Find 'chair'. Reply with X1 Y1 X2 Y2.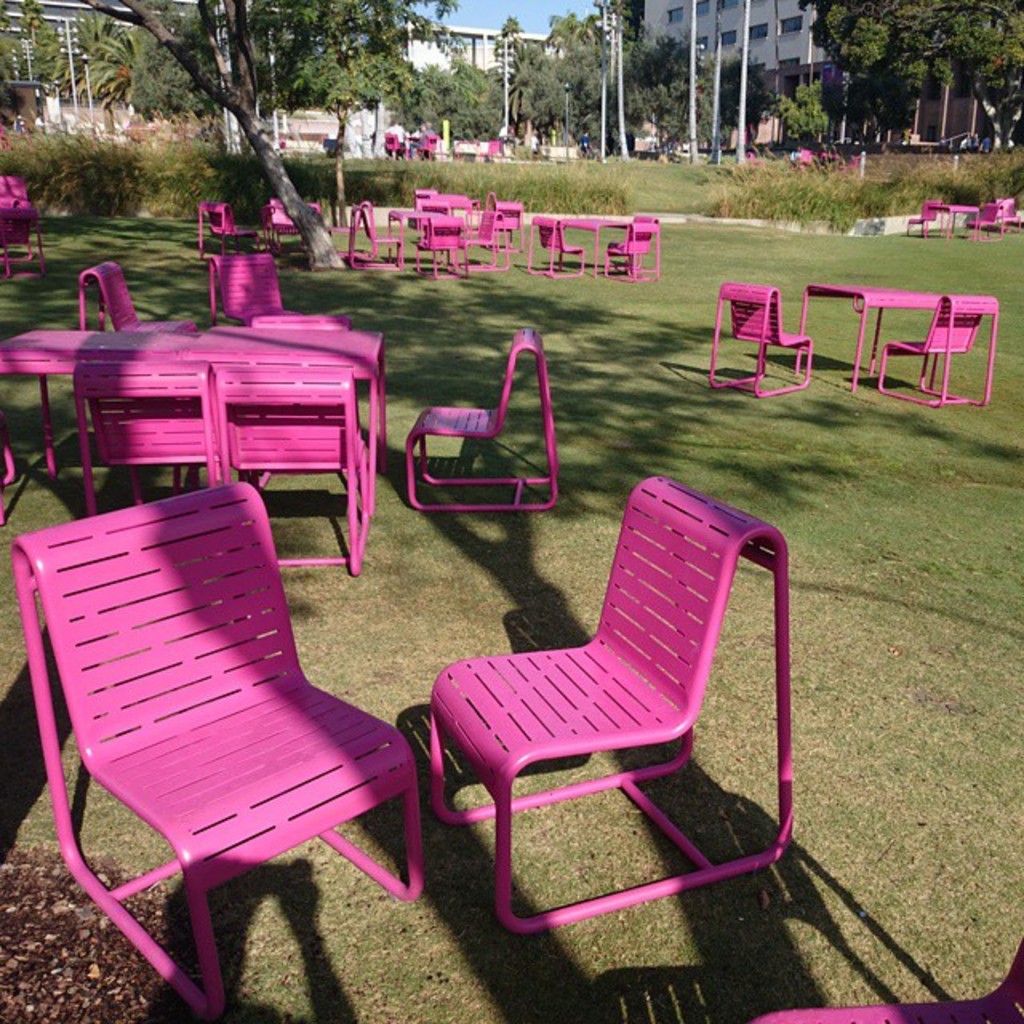
0 171 45 286.
